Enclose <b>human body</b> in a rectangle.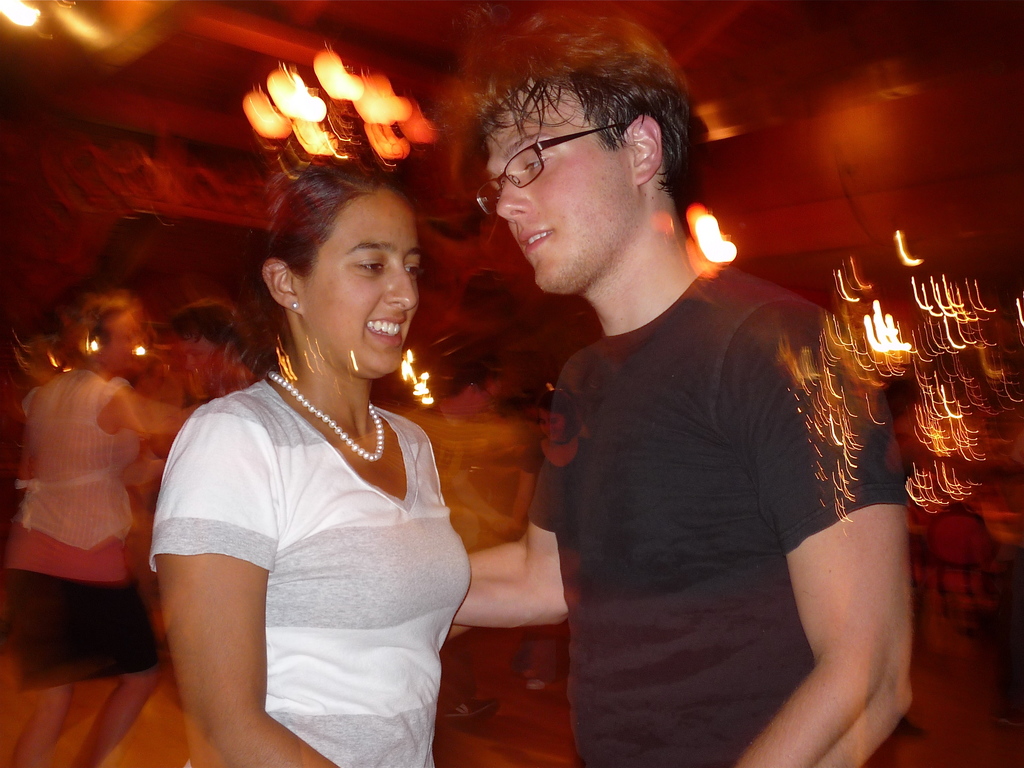
(145, 188, 497, 762).
